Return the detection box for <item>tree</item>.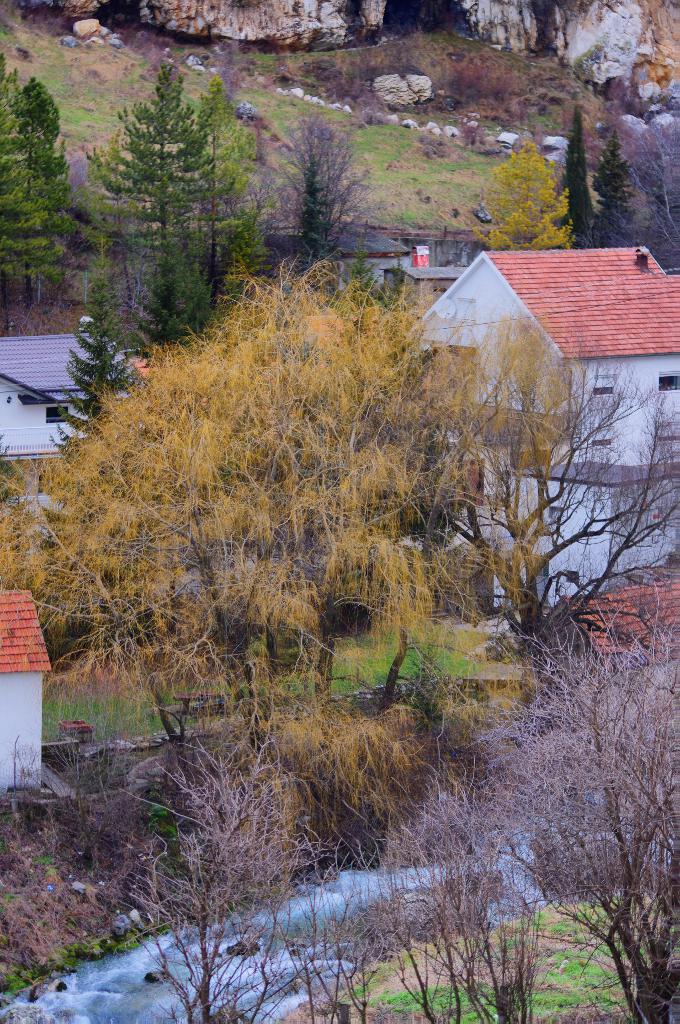
rect(8, 261, 519, 784).
